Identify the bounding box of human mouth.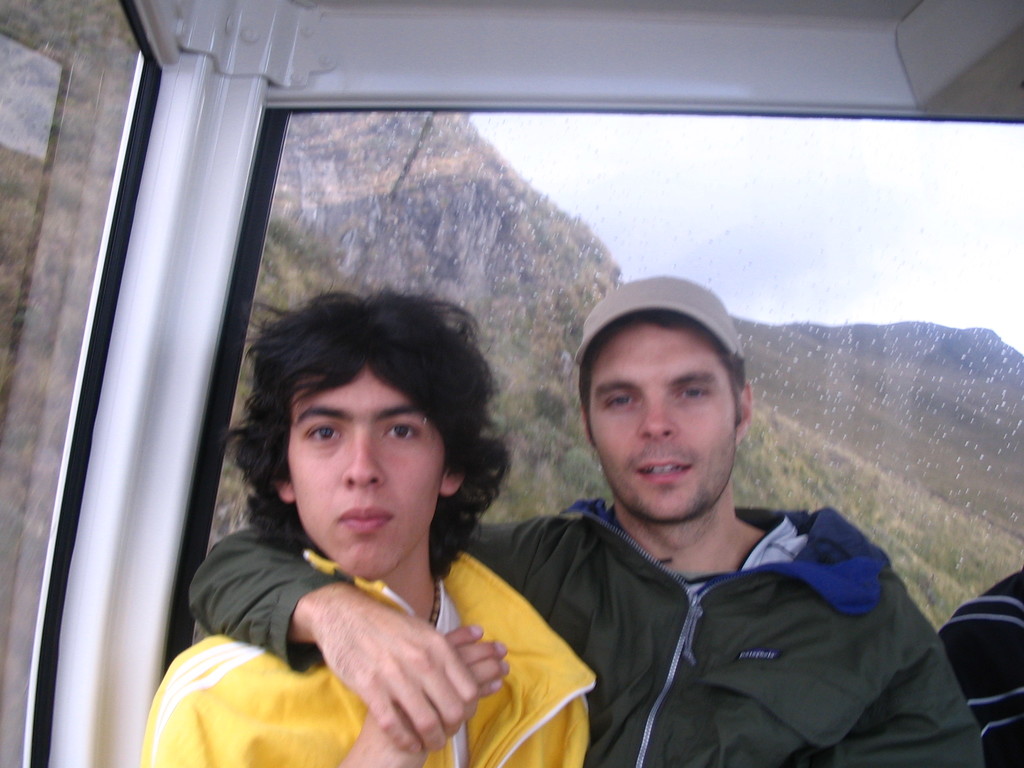
locate(633, 460, 692, 483).
